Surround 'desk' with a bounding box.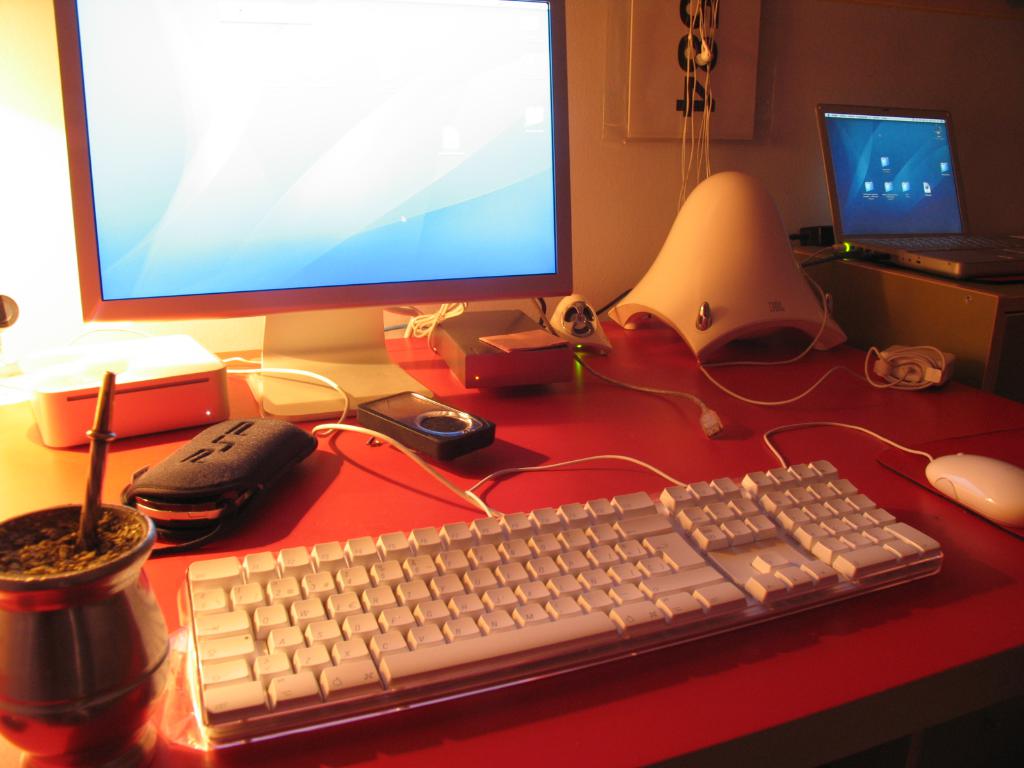
(13, 351, 1023, 767).
